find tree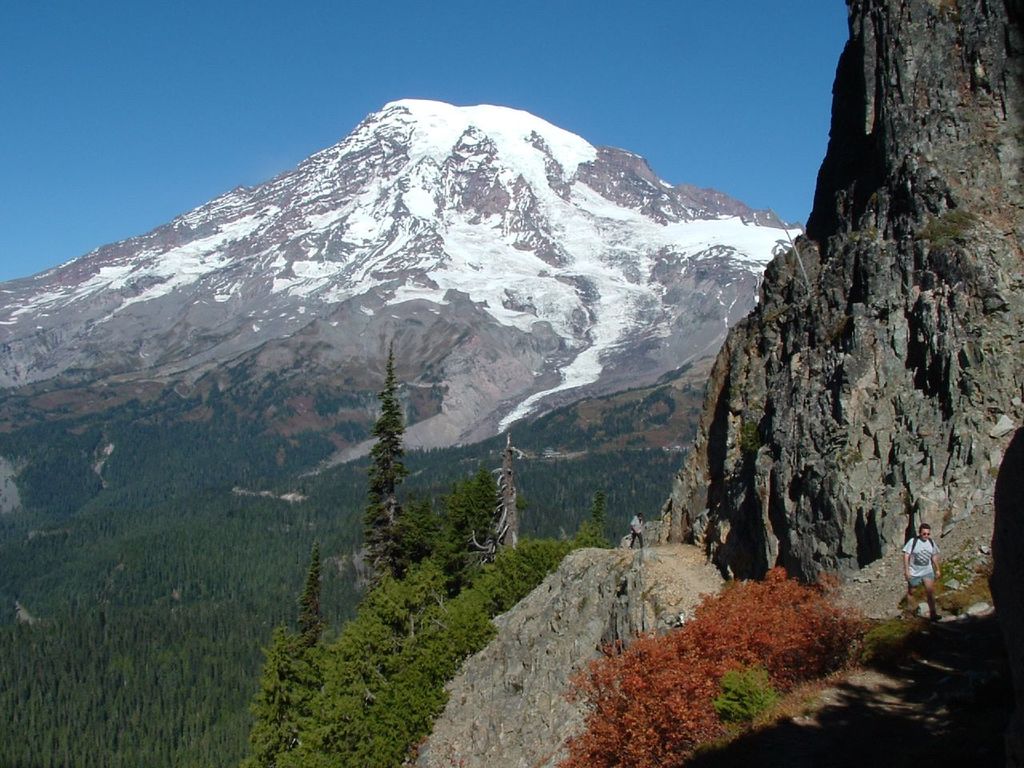
box=[362, 339, 414, 597]
